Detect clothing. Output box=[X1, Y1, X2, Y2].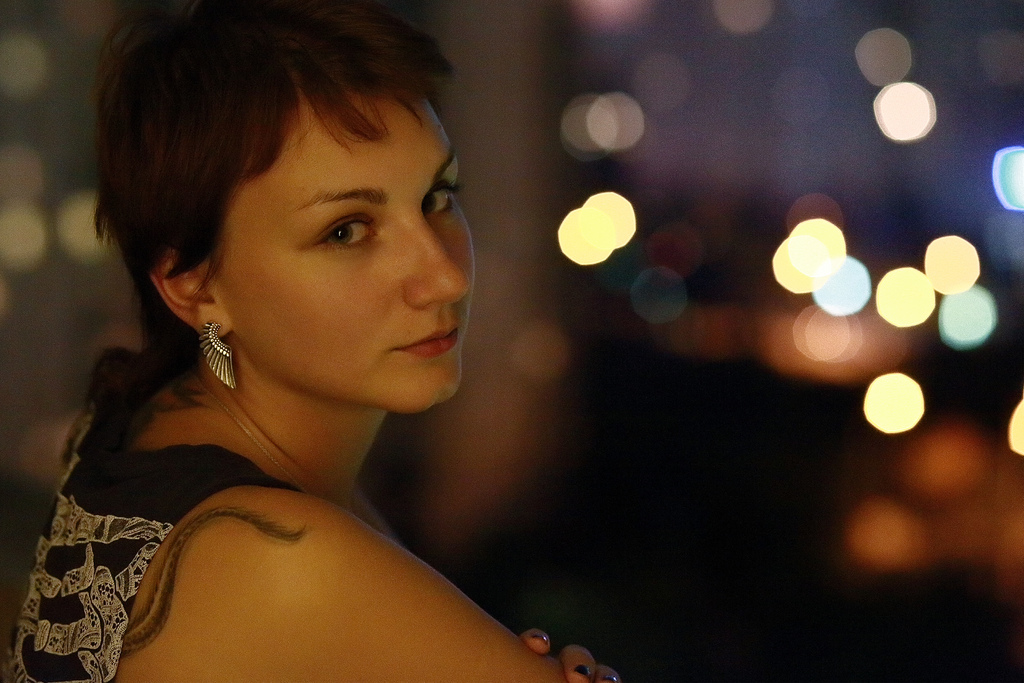
box=[0, 405, 294, 682].
